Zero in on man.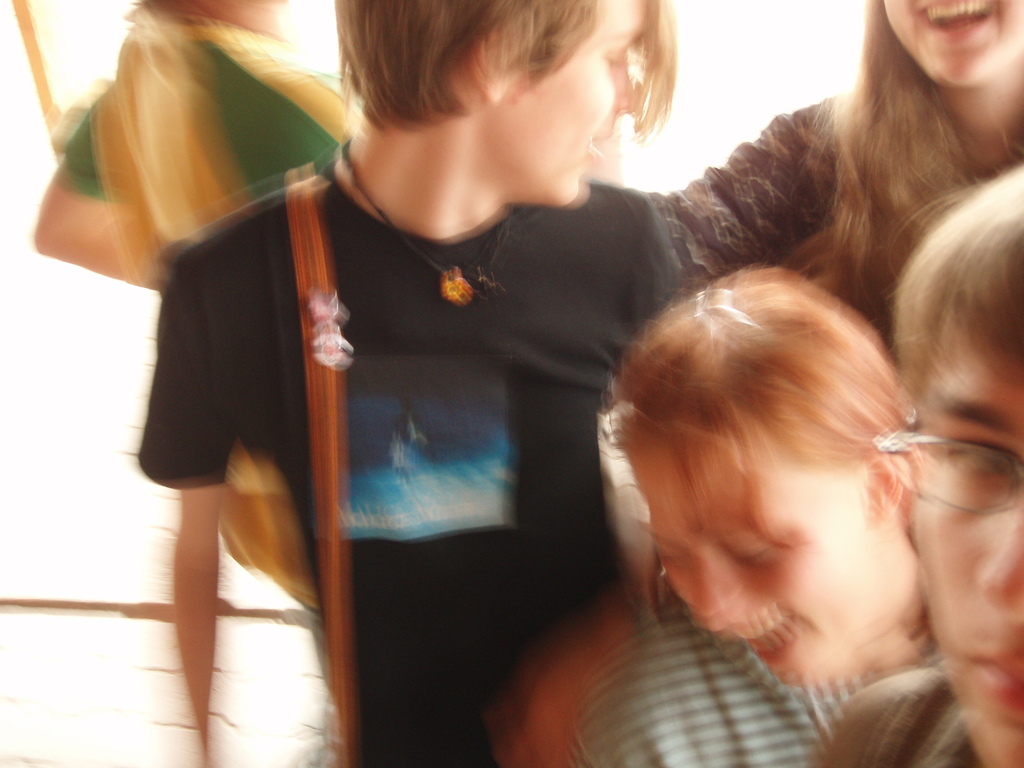
Zeroed in: Rect(30, 0, 371, 288).
